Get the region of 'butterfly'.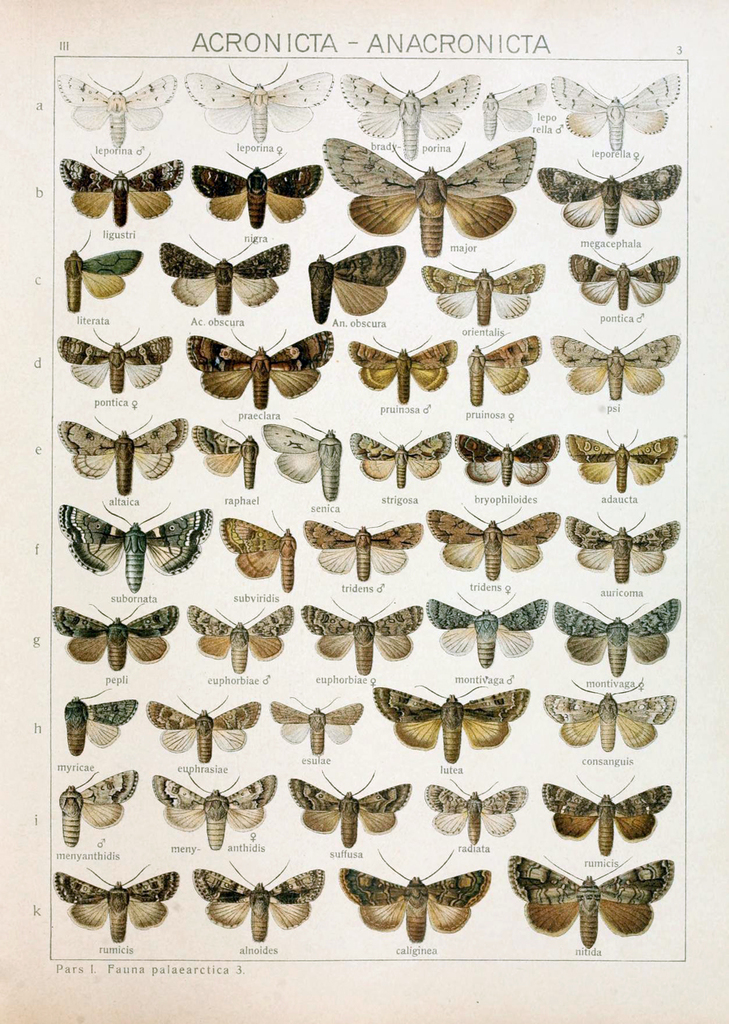
<bbox>187, 606, 295, 673</bbox>.
